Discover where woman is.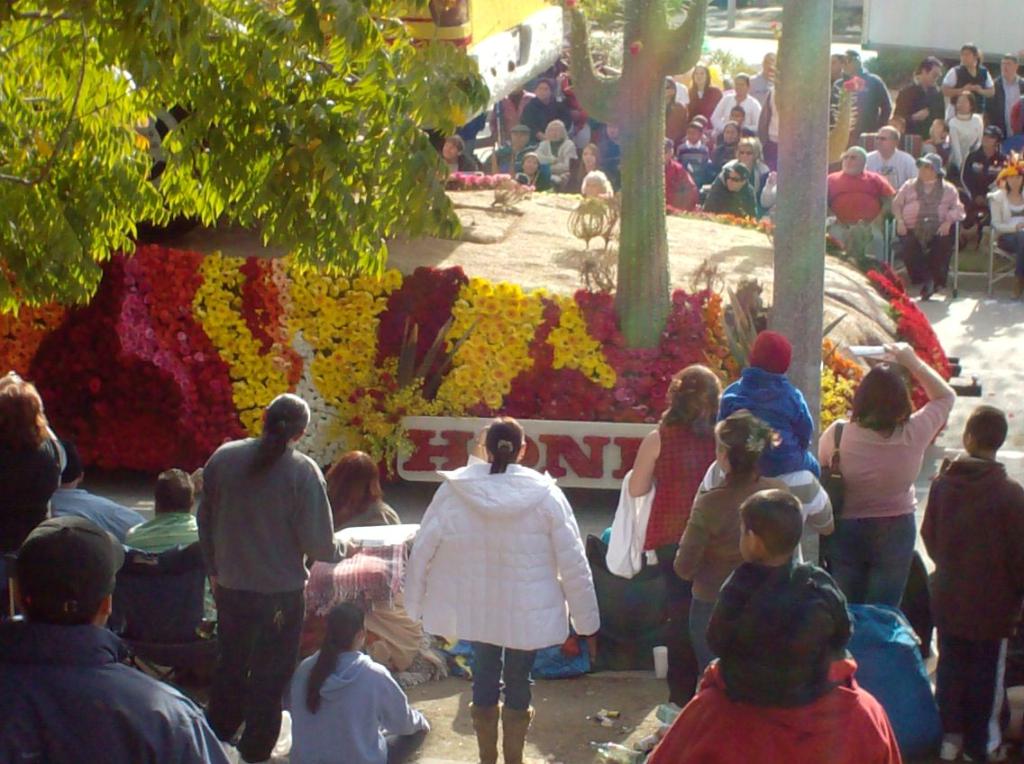
Discovered at select_region(291, 605, 434, 763).
